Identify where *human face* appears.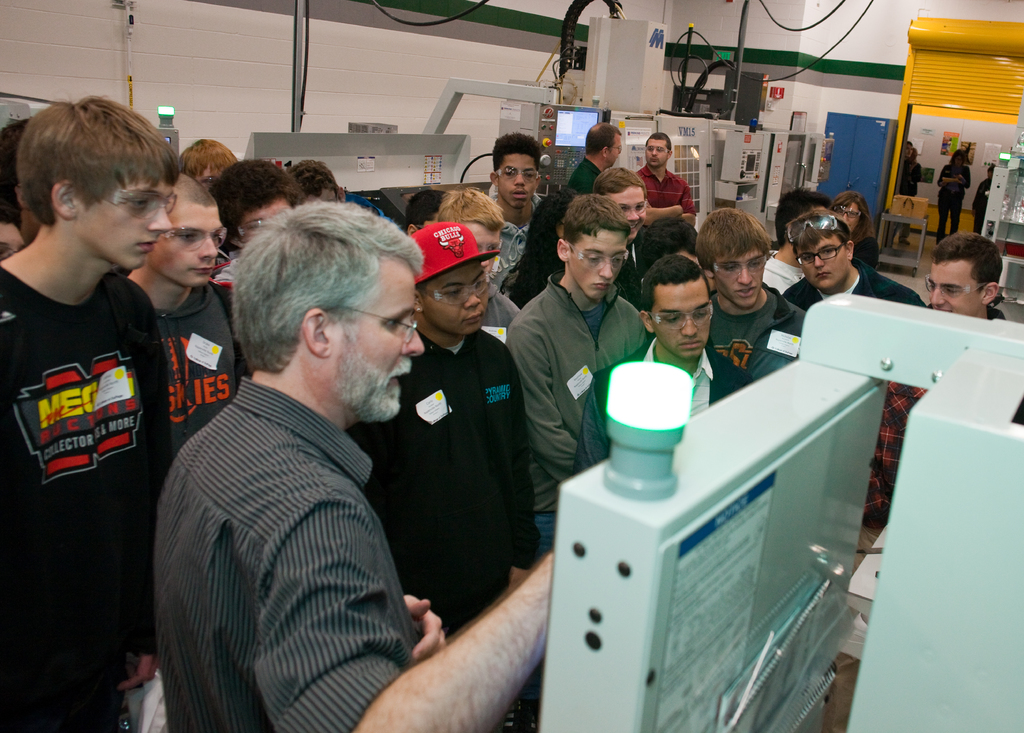
Appears at 985, 166, 995, 178.
